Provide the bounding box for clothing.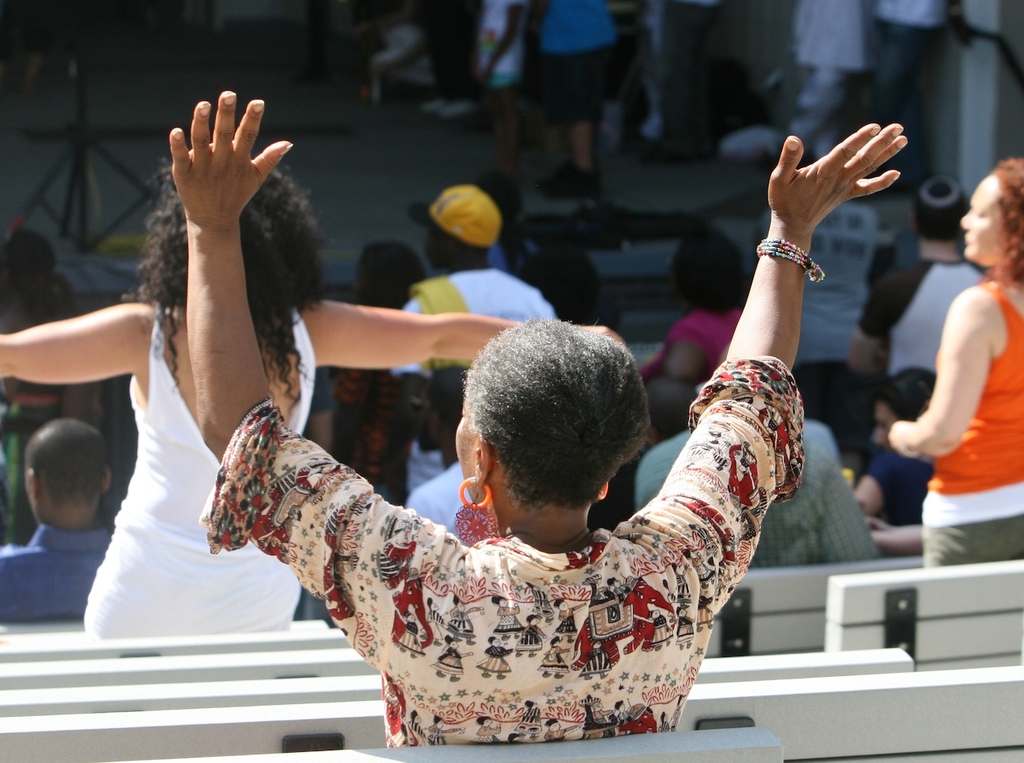
{"x1": 875, "y1": 0, "x2": 949, "y2": 29}.
